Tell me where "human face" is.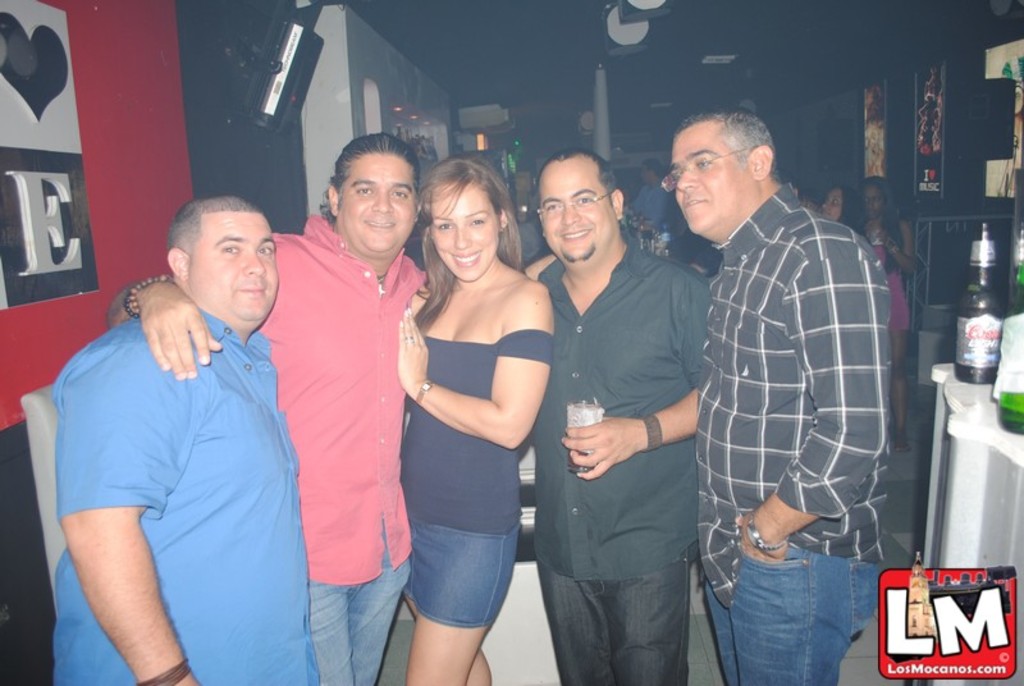
"human face" is at bbox=(675, 132, 753, 232).
